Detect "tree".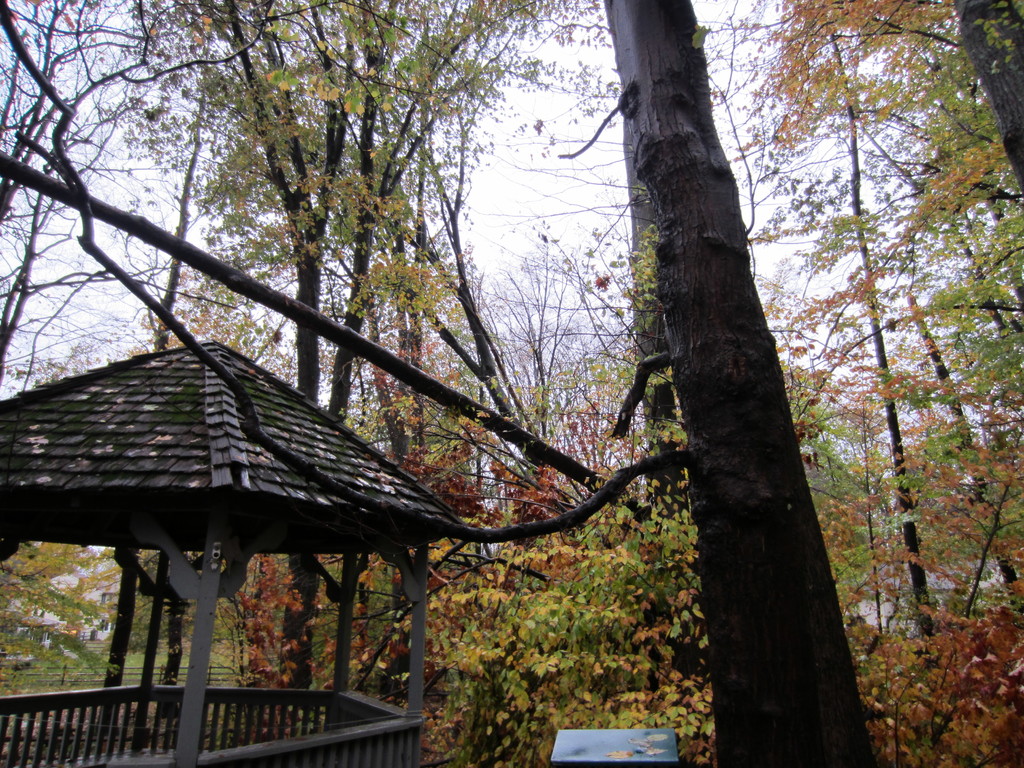
Detected at <bbox>0, 0, 1023, 767</bbox>.
